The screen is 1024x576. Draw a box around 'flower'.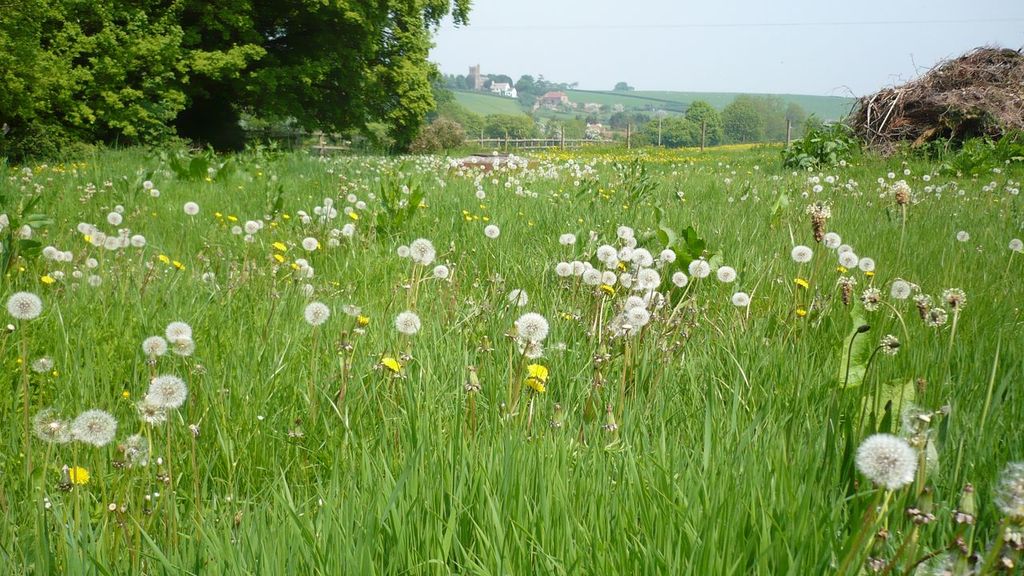
BBox(303, 302, 329, 329).
